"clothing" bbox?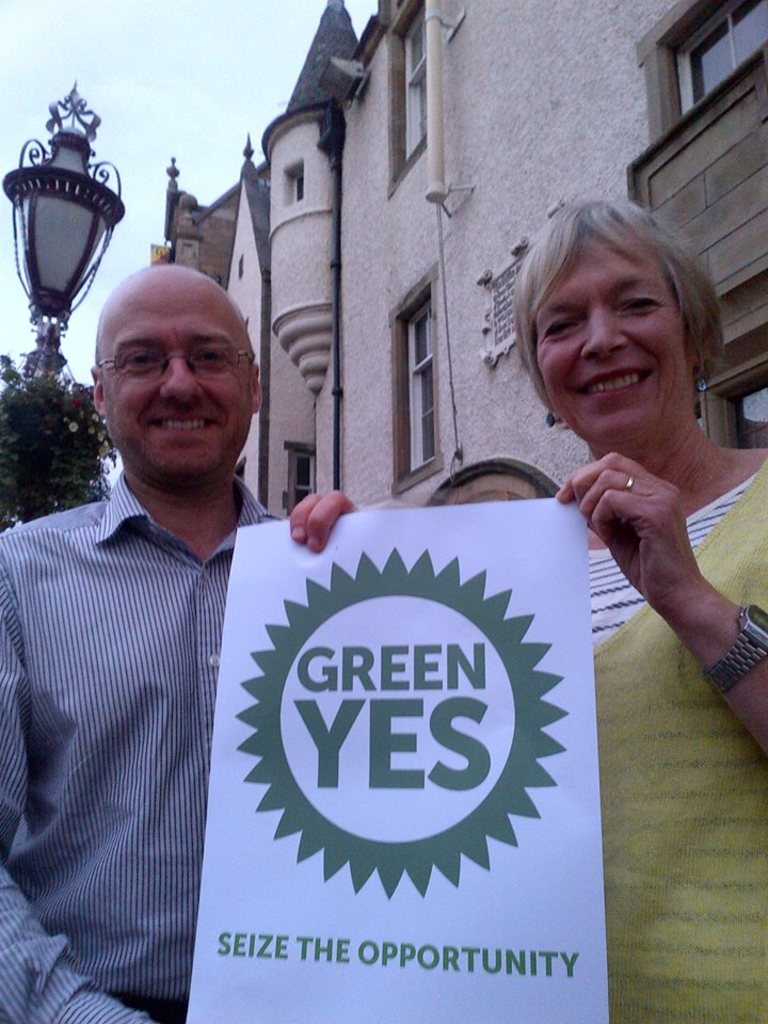
BBox(585, 446, 767, 1023)
